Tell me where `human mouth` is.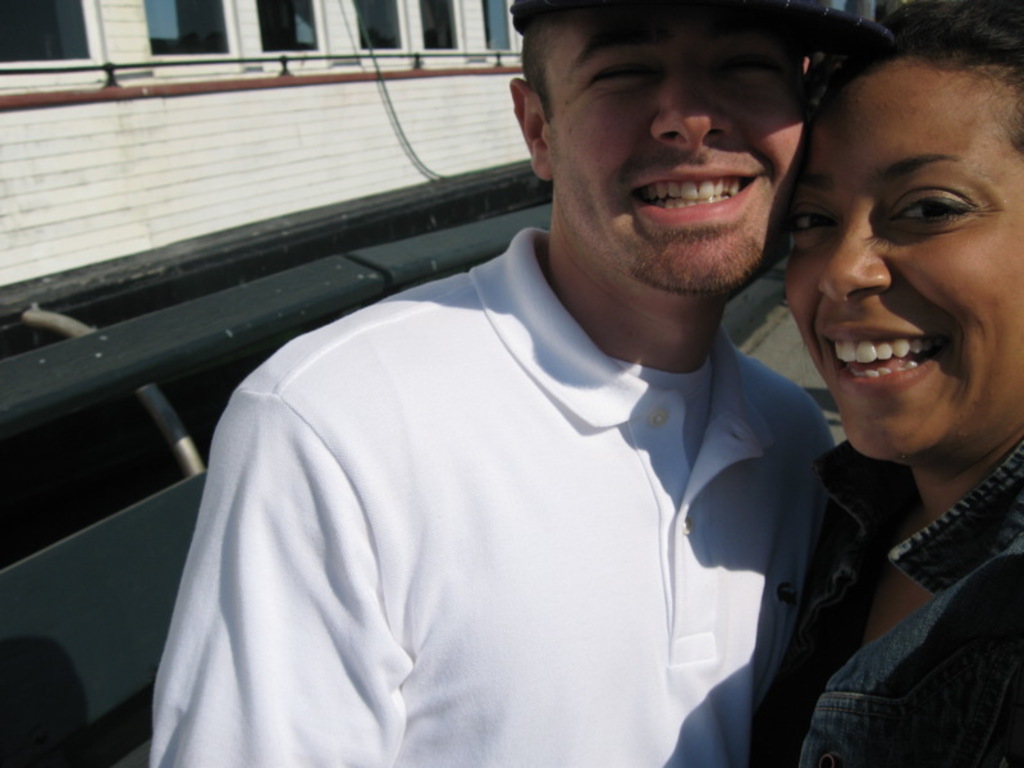
`human mouth` is at Rect(621, 163, 760, 234).
